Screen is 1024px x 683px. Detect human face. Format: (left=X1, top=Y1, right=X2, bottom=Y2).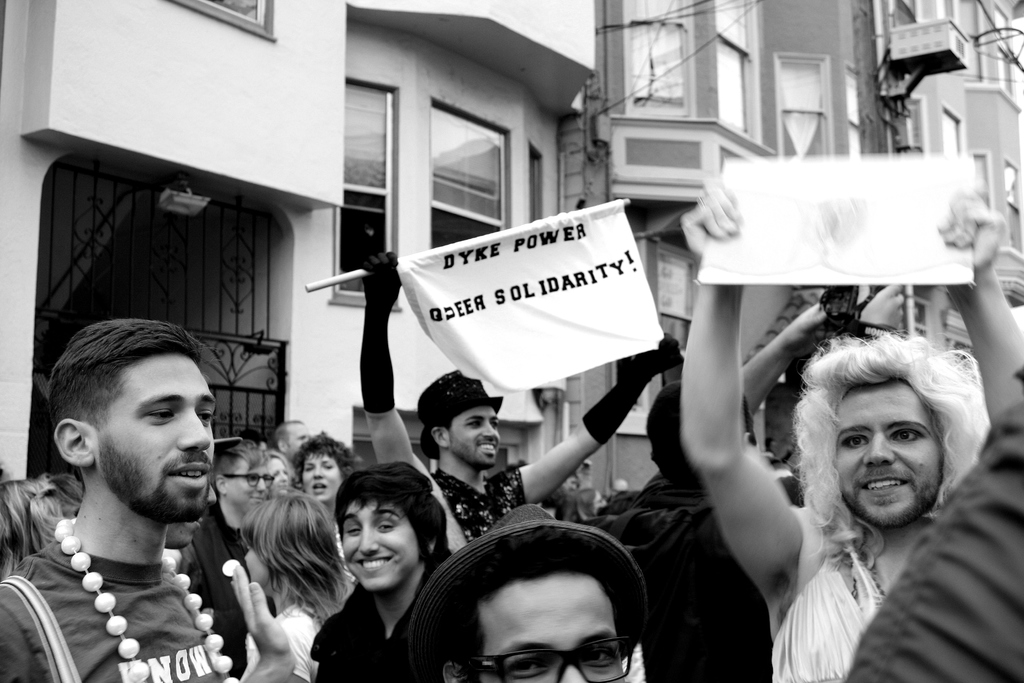
(left=285, top=424, right=309, bottom=451).
